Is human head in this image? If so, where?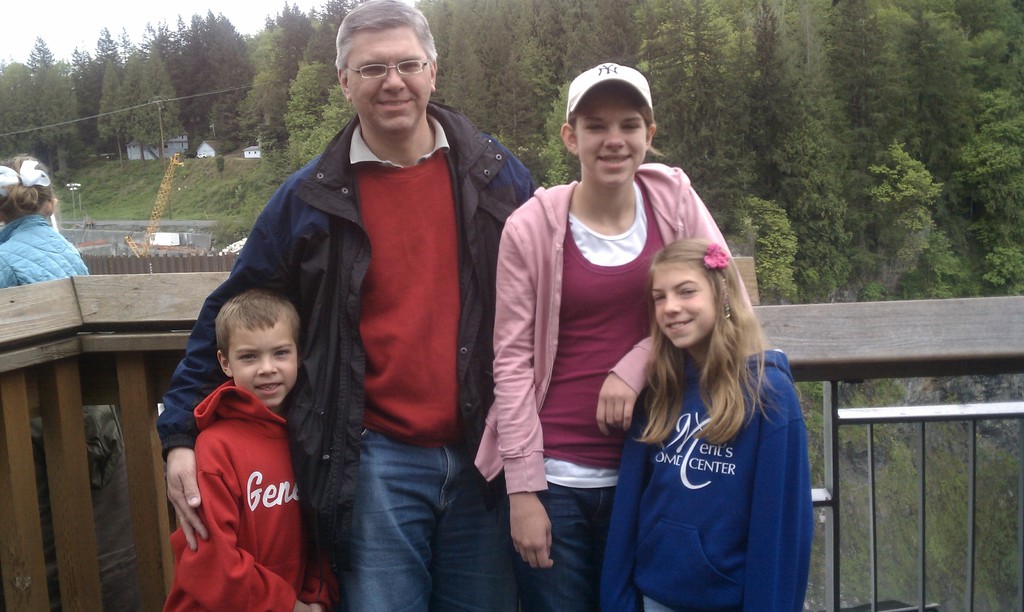
Yes, at [337,0,439,135].
